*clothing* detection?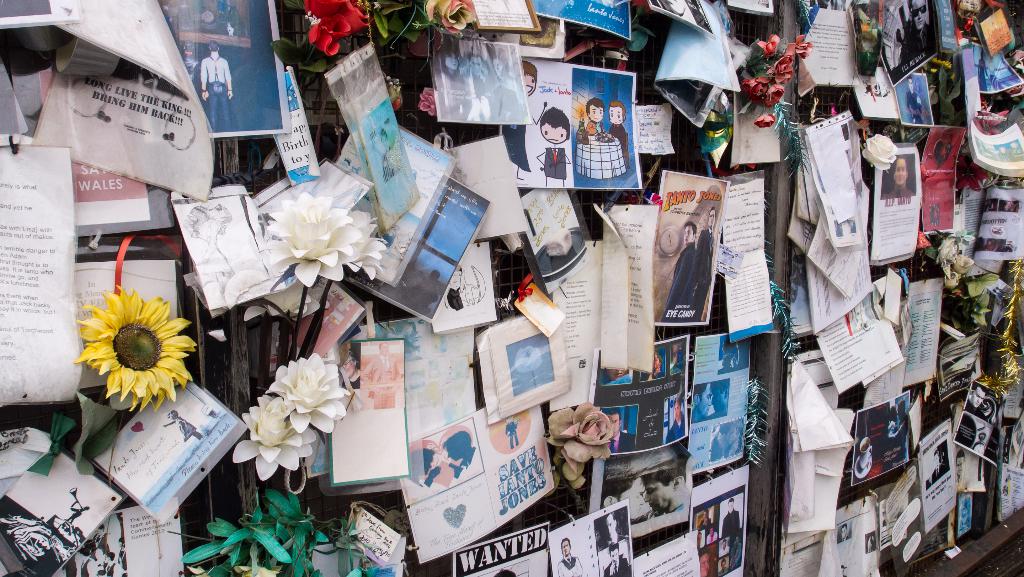
crop(932, 465, 948, 487)
